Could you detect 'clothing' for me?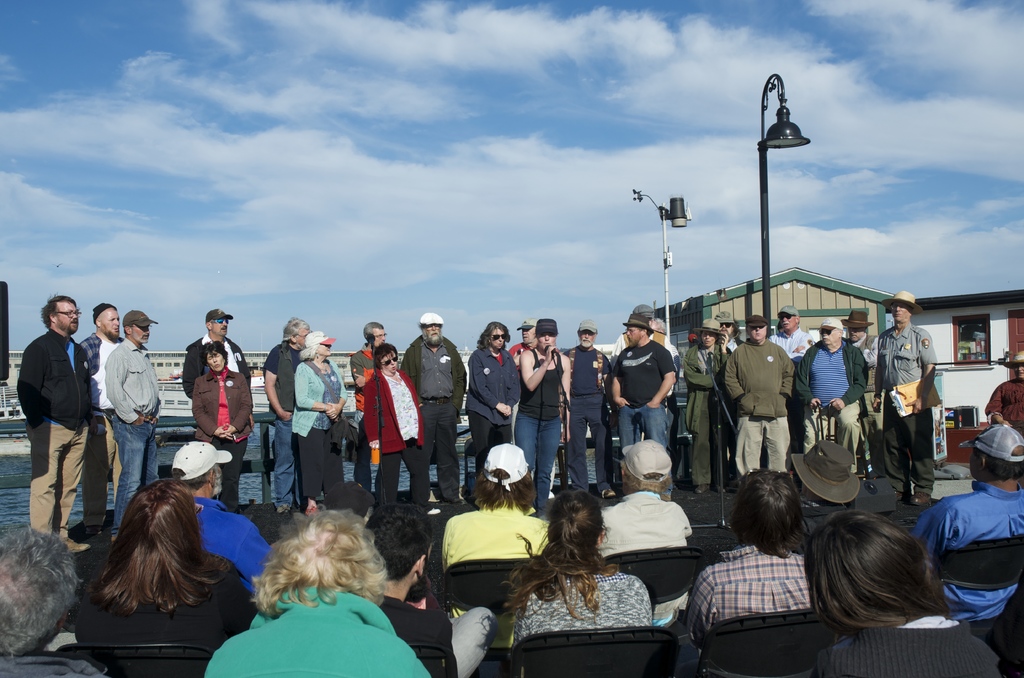
Detection result: crop(397, 328, 479, 501).
